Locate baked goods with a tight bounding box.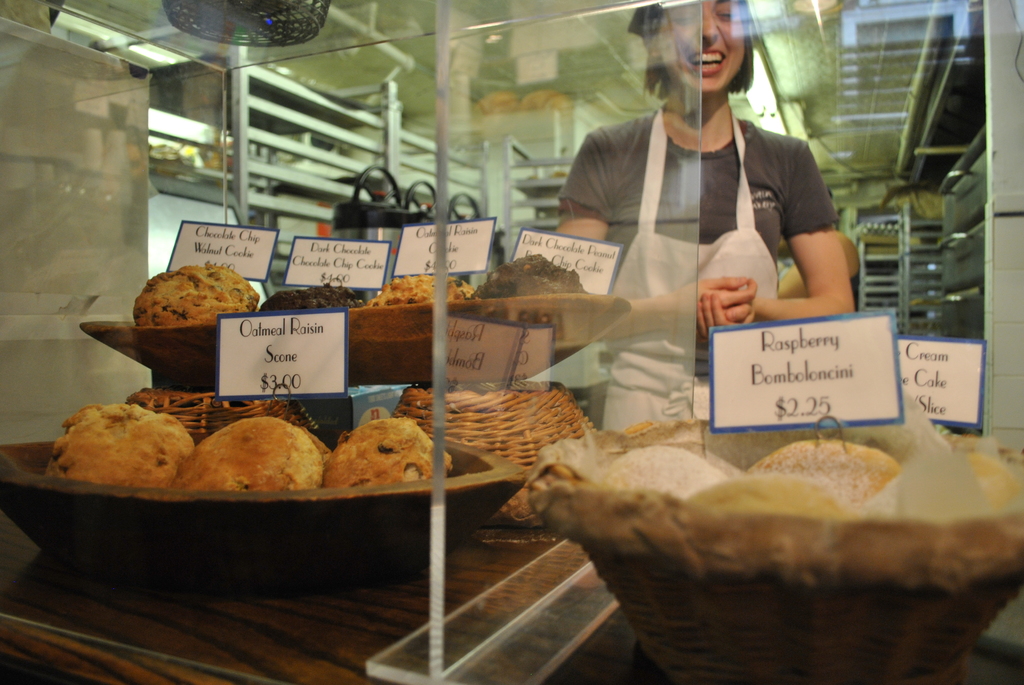
crop(181, 413, 330, 493).
